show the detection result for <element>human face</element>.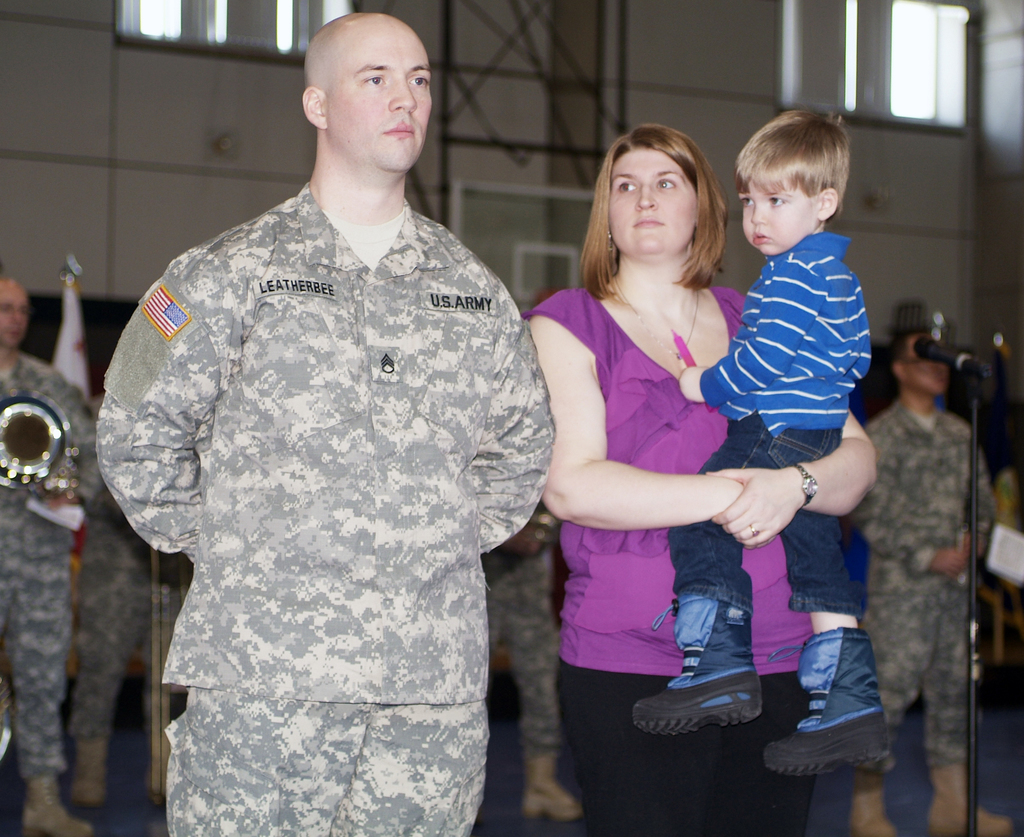
[332, 24, 435, 171].
